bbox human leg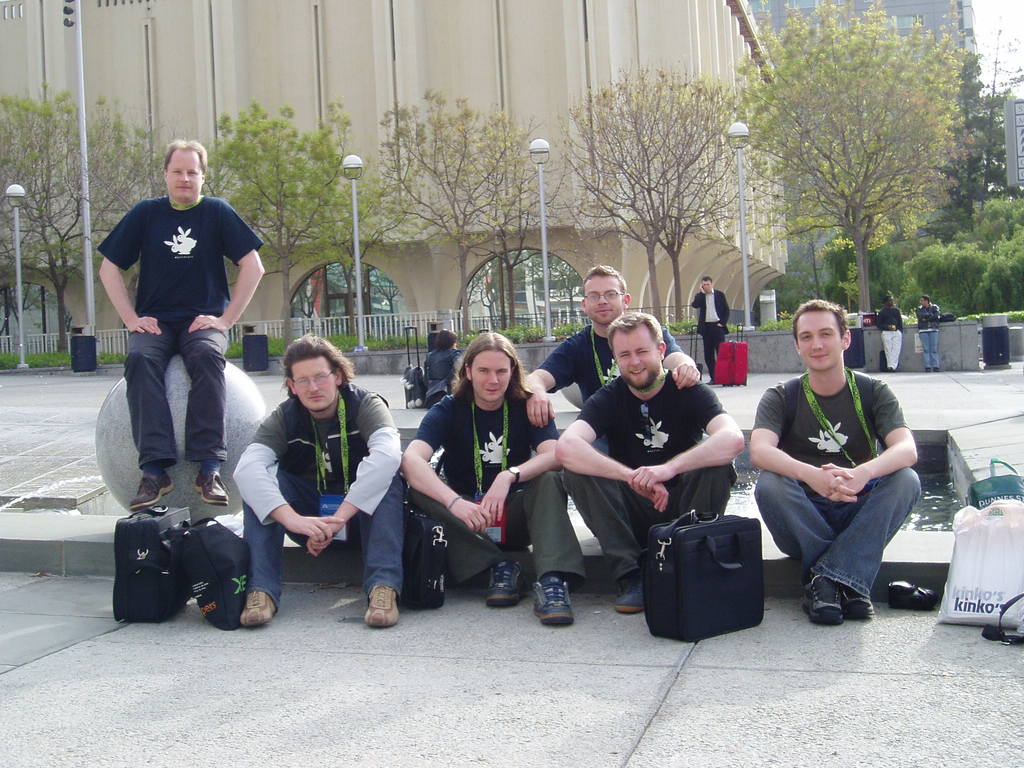
<bbox>890, 329, 898, 369</bbox>
